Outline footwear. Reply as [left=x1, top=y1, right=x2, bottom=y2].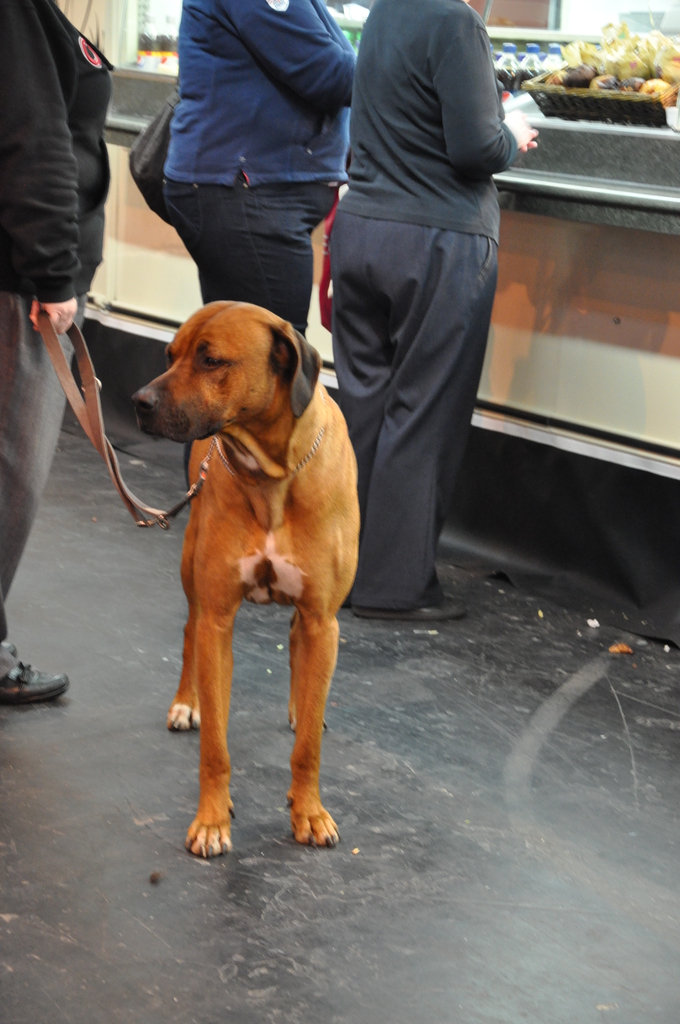
[left=0, top=653, right=56, bottom=711].
